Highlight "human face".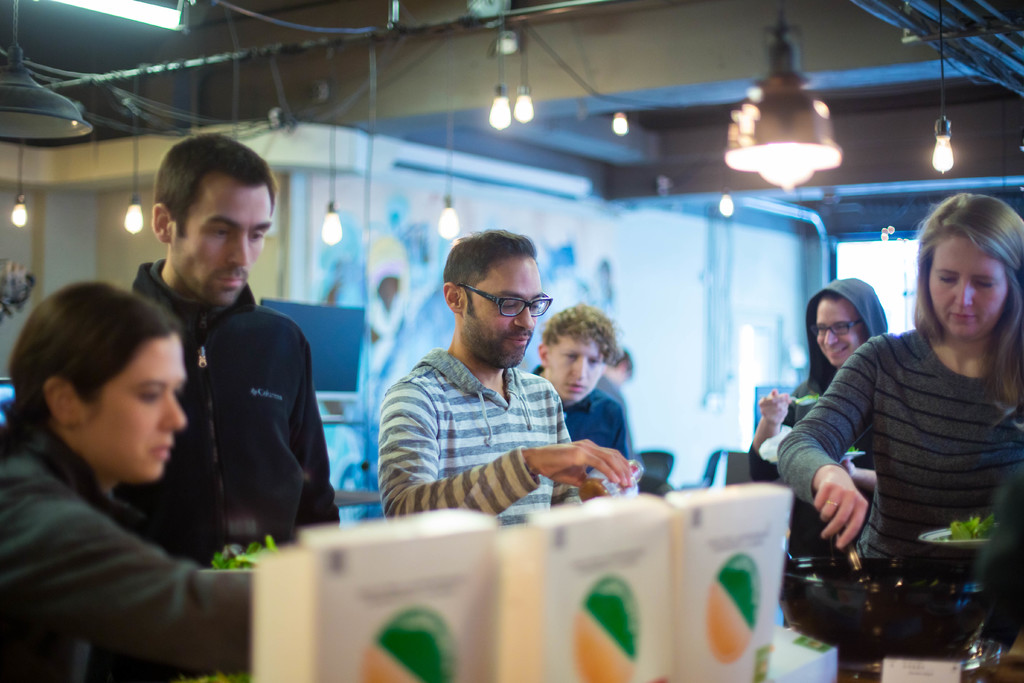
Highlighted region: detection(171, 177, 273, 307).
